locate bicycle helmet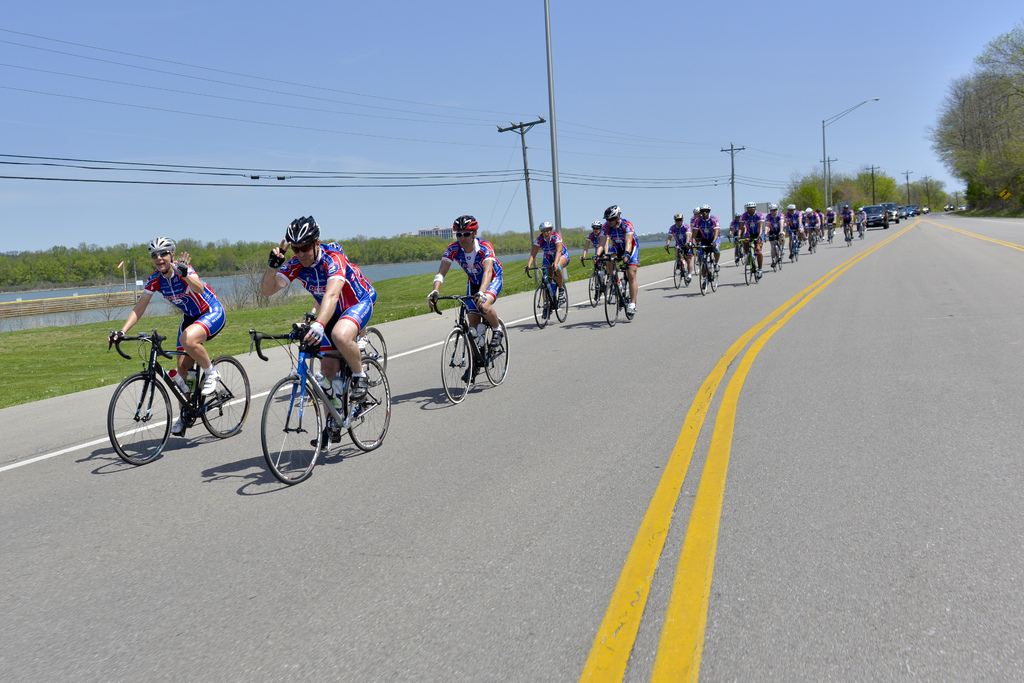
Rect(445, 214, 480, 230)
